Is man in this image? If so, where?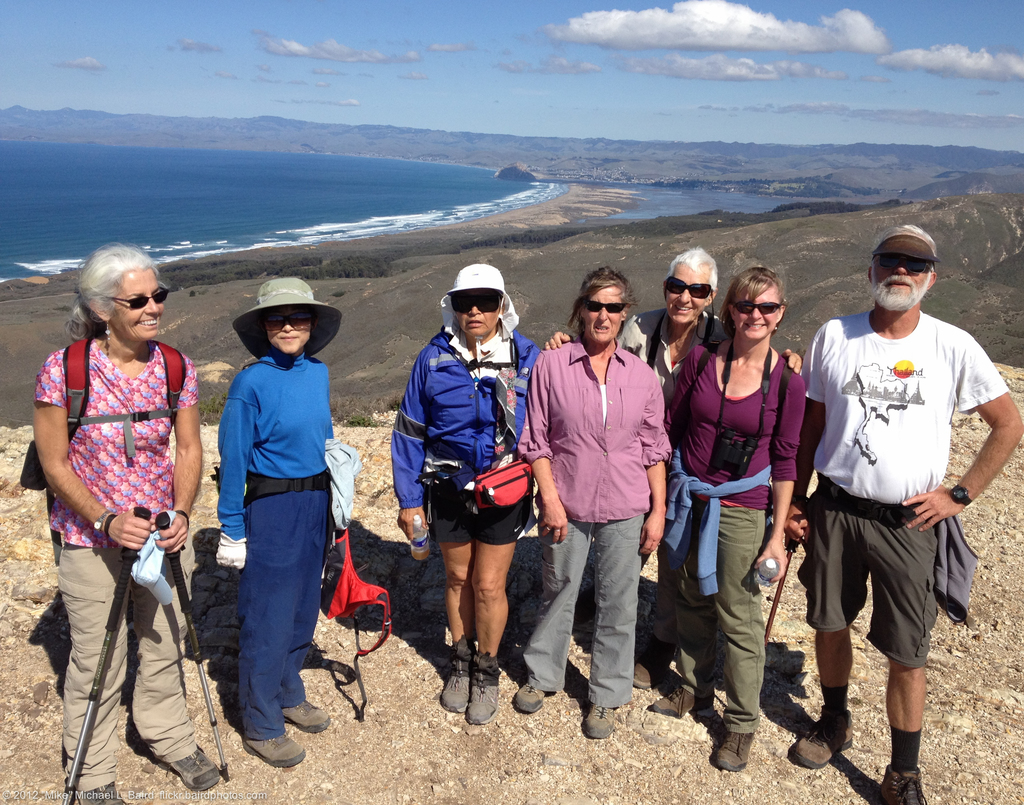
Yes, at 784 222 991 768.
